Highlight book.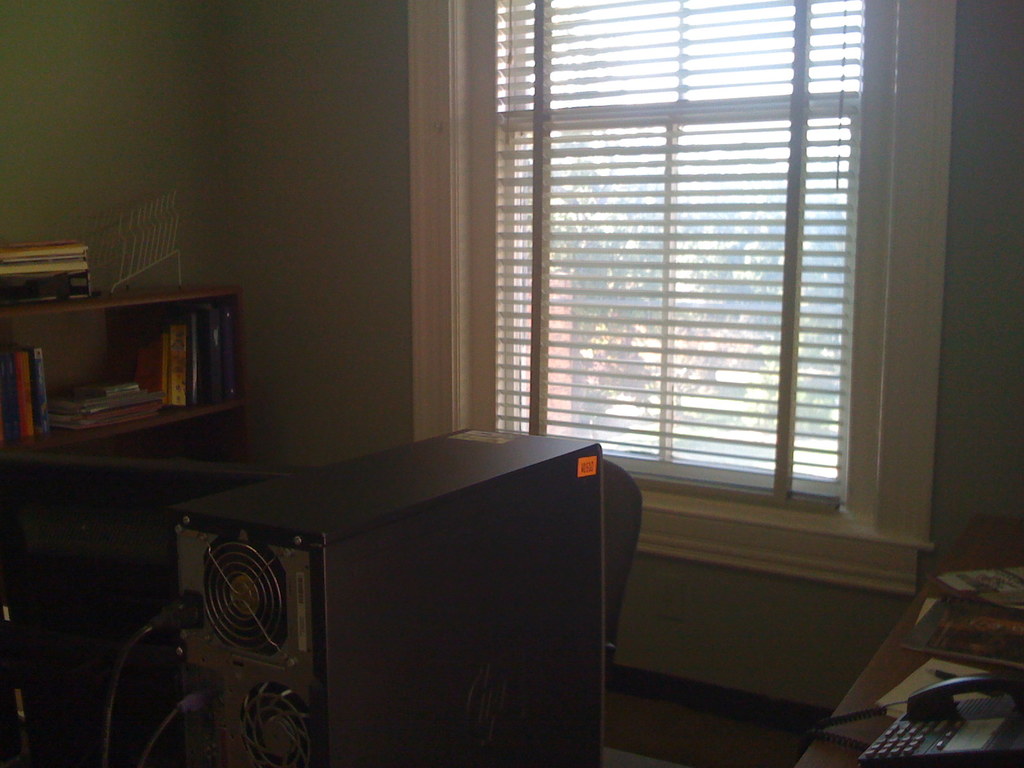
Highlighted region: 876, 660, 980, 719.
